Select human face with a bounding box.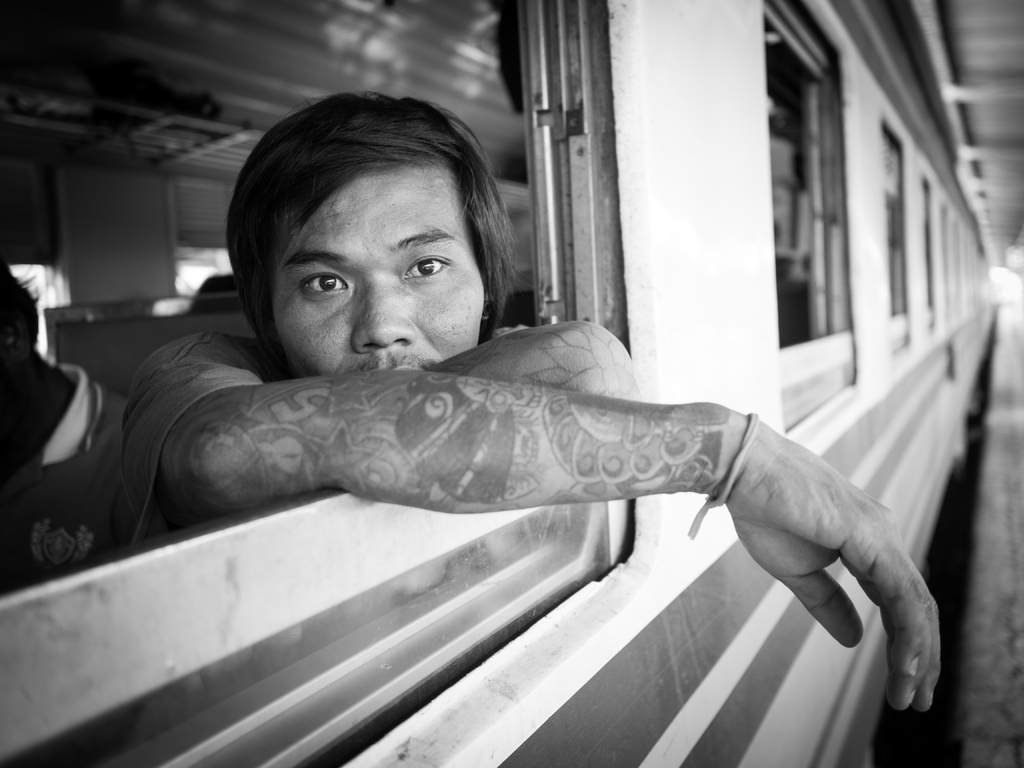
crop(274, 162, 484, 376).
